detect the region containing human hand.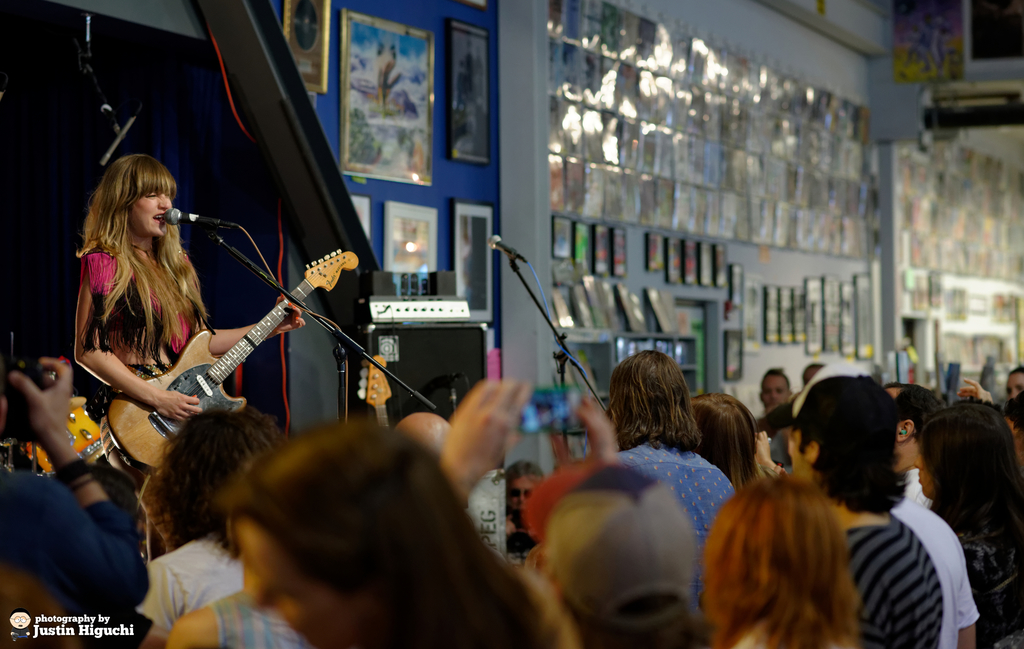
<region>430, 375, 555, 503</region>.
